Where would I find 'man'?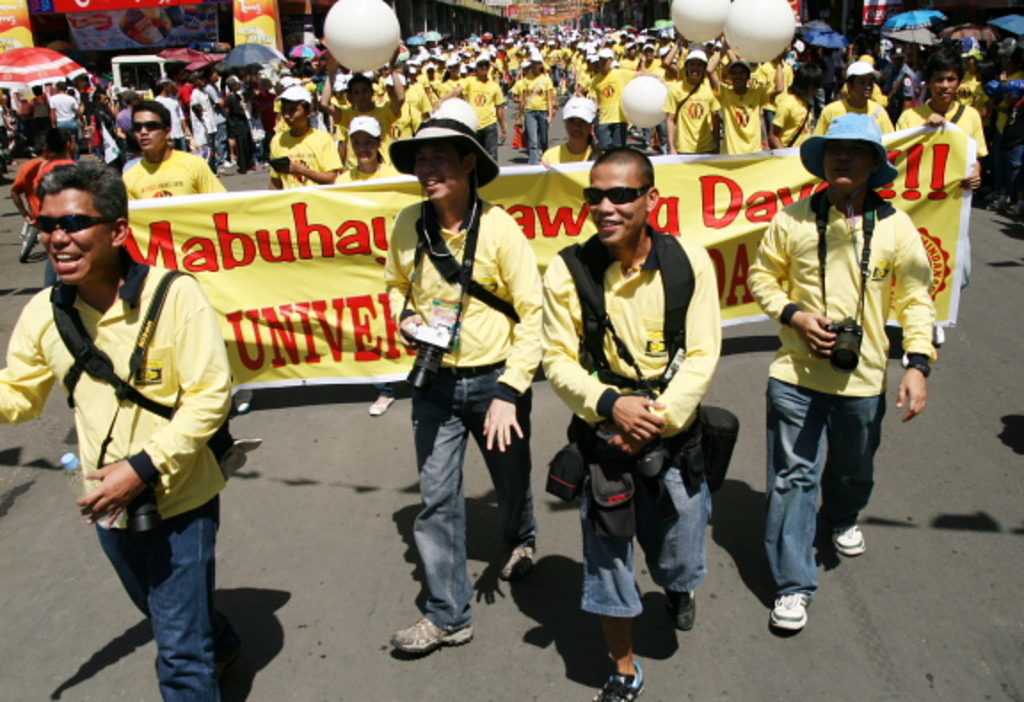
At Rect(811, 64, 901, 137).
